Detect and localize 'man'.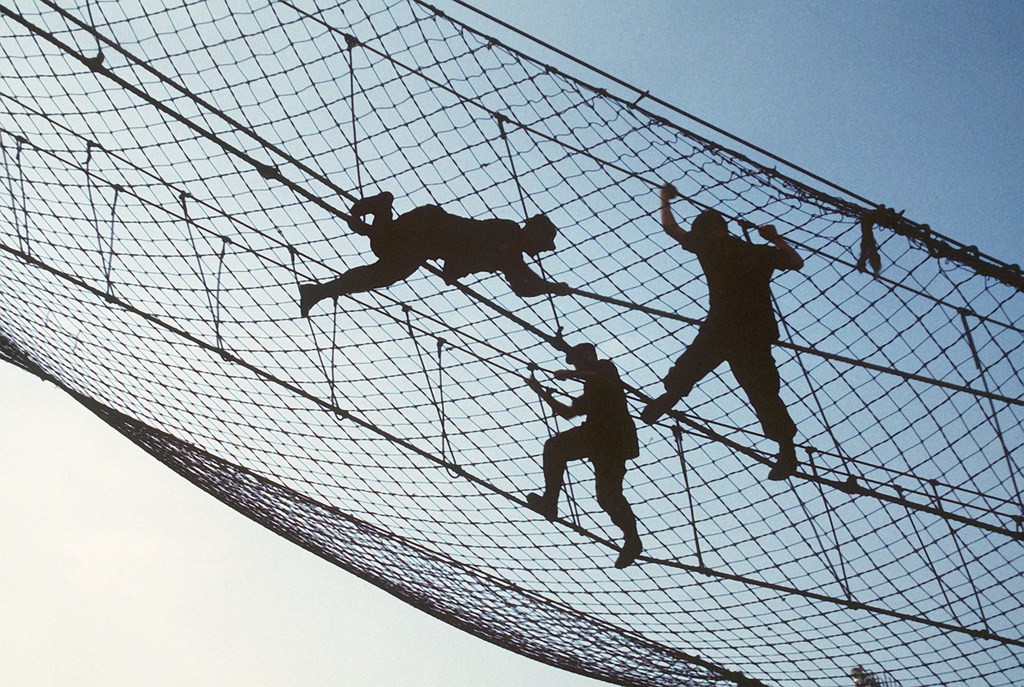
Localized at BBox(637, 180, 809, 477).
